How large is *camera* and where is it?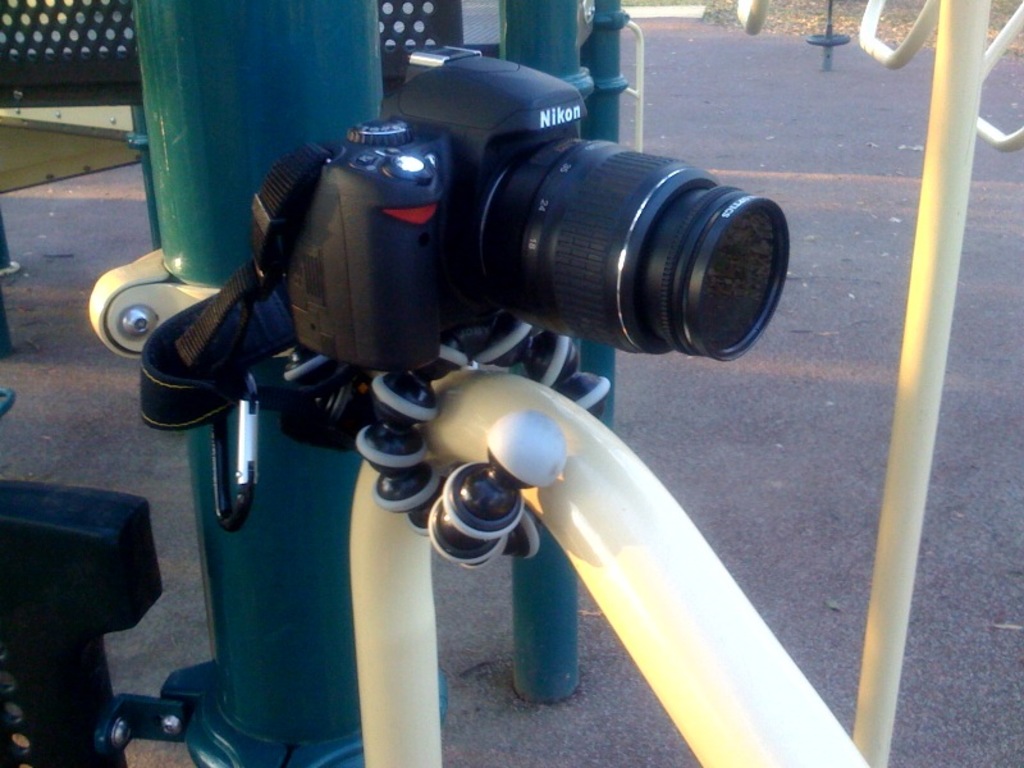
Bounding box: bbox(276, 41, 791, 379).
